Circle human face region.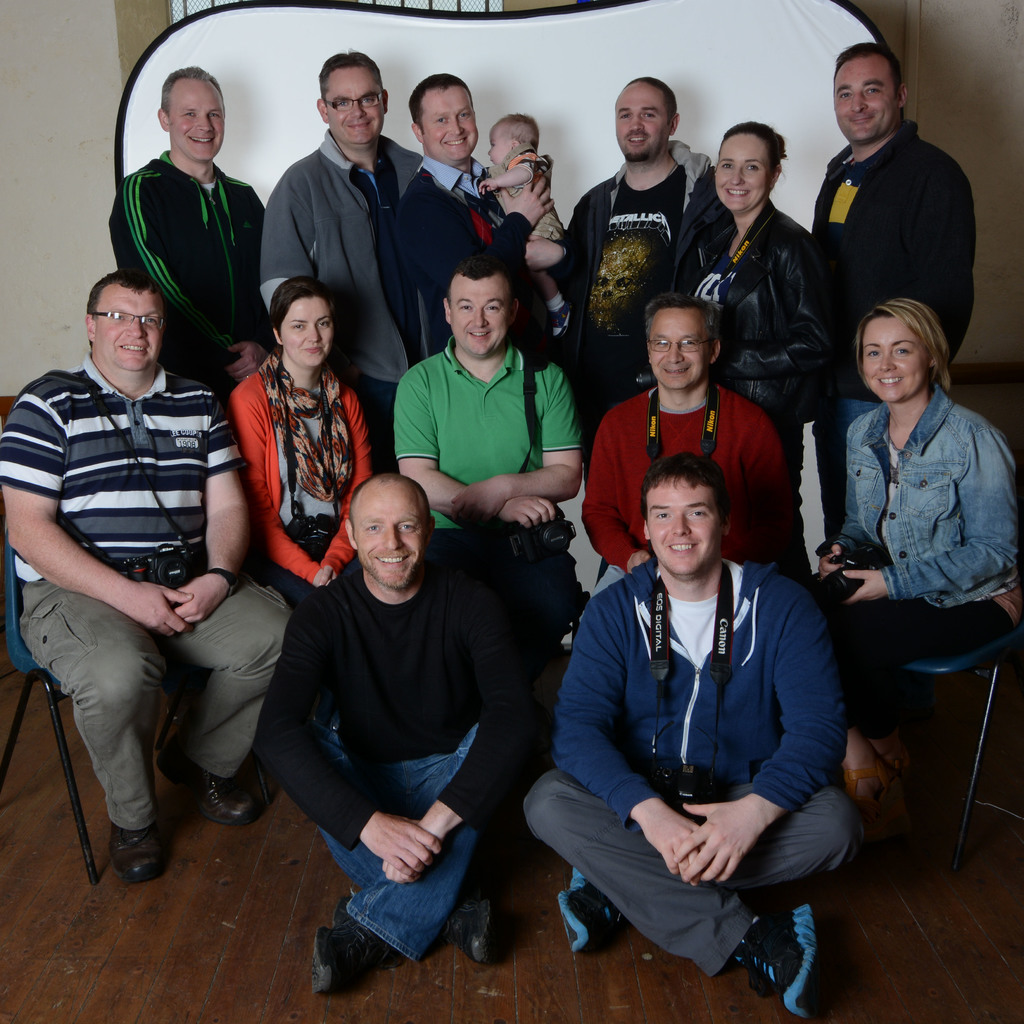
Region: box=[861, 316, 930, 403].
